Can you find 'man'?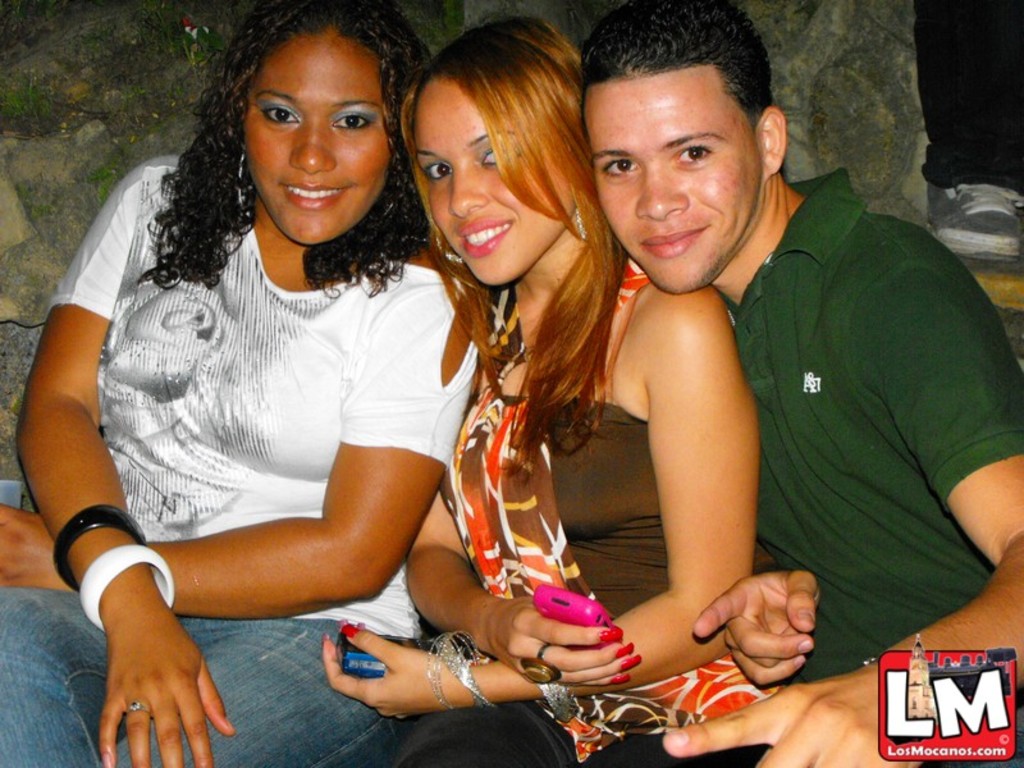
Yes, bounding box: 581,0,1023,767.
